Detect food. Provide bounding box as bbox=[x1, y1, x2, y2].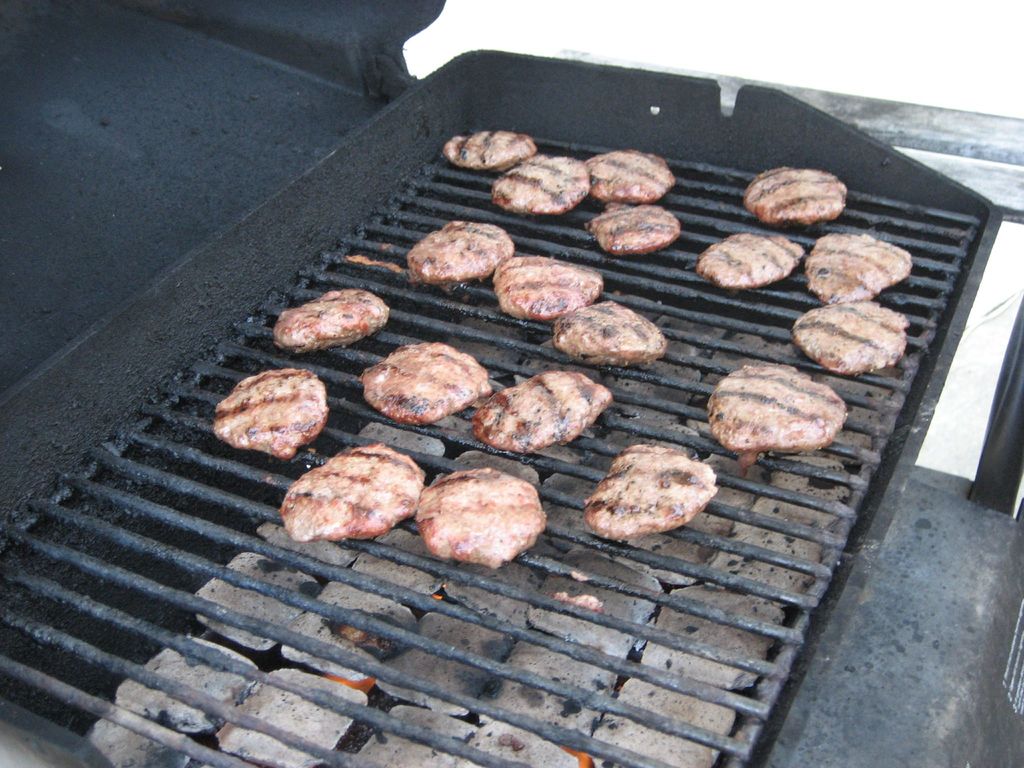
bbox=[700, 233, 801, 288].
